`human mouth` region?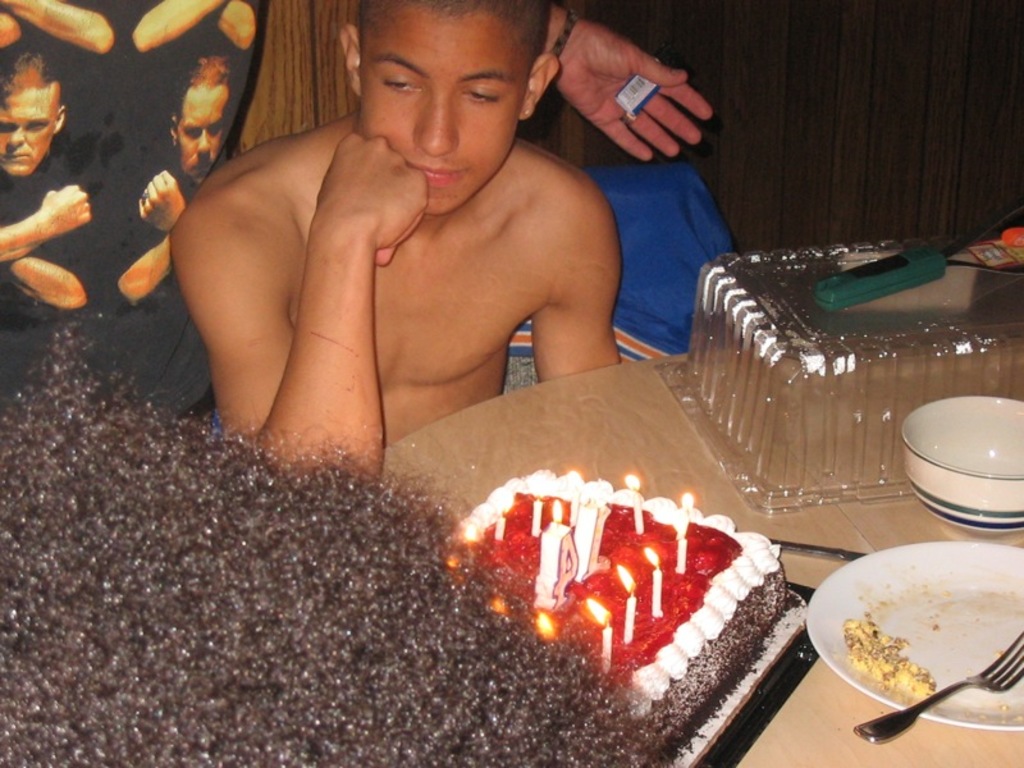
(x1=3, y1=152, x2=29, y2=156)
